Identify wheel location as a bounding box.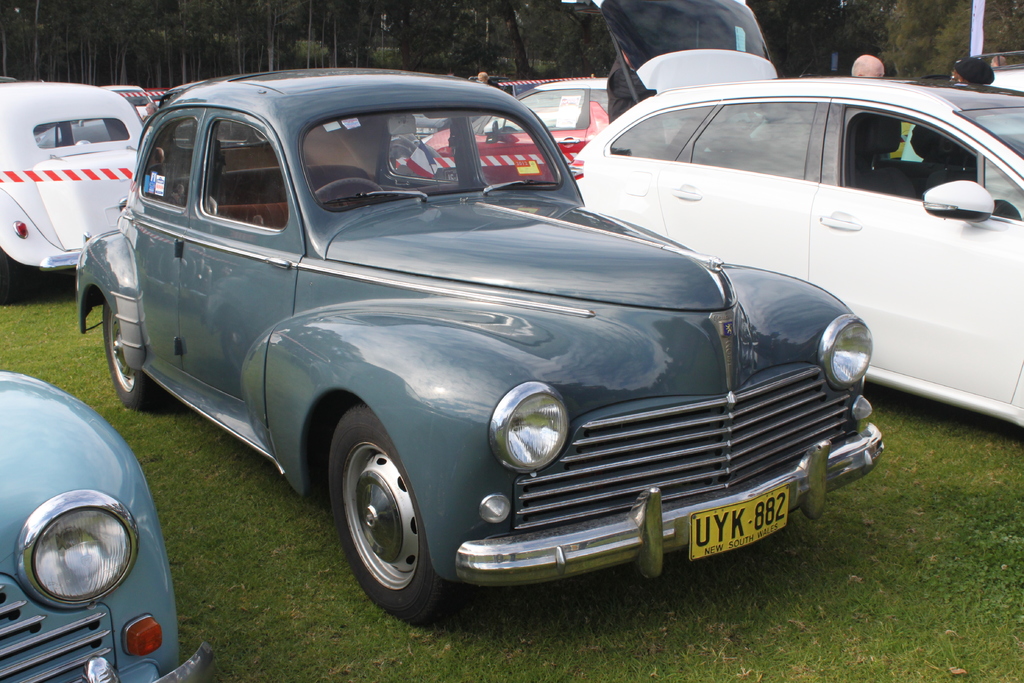
pyautogui.locateOnScreen(326, 416, 438, 618).
